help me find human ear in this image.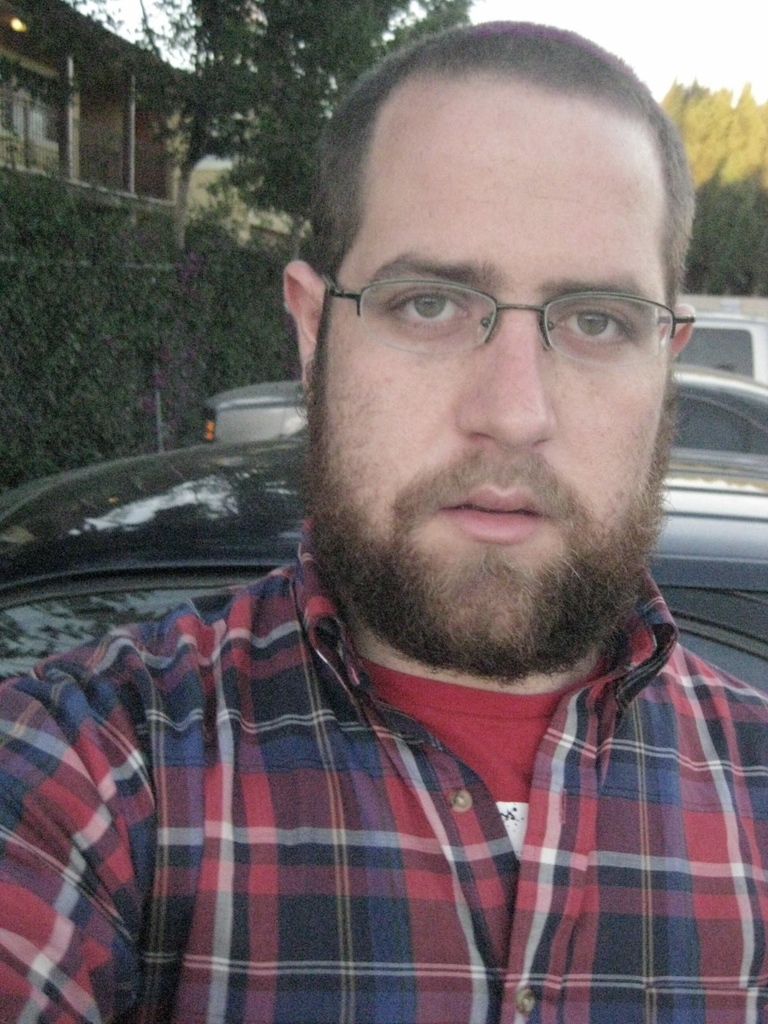
Found it: locate(665, 305, 692, 360).
